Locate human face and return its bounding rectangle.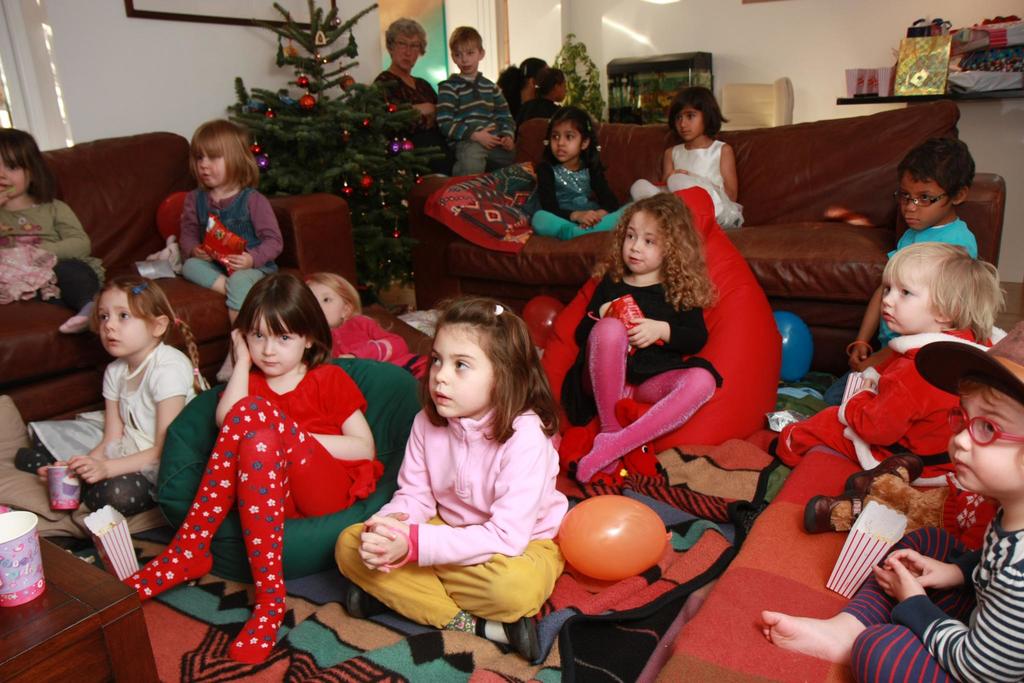
l=425, t=320, r=495, b=415.
